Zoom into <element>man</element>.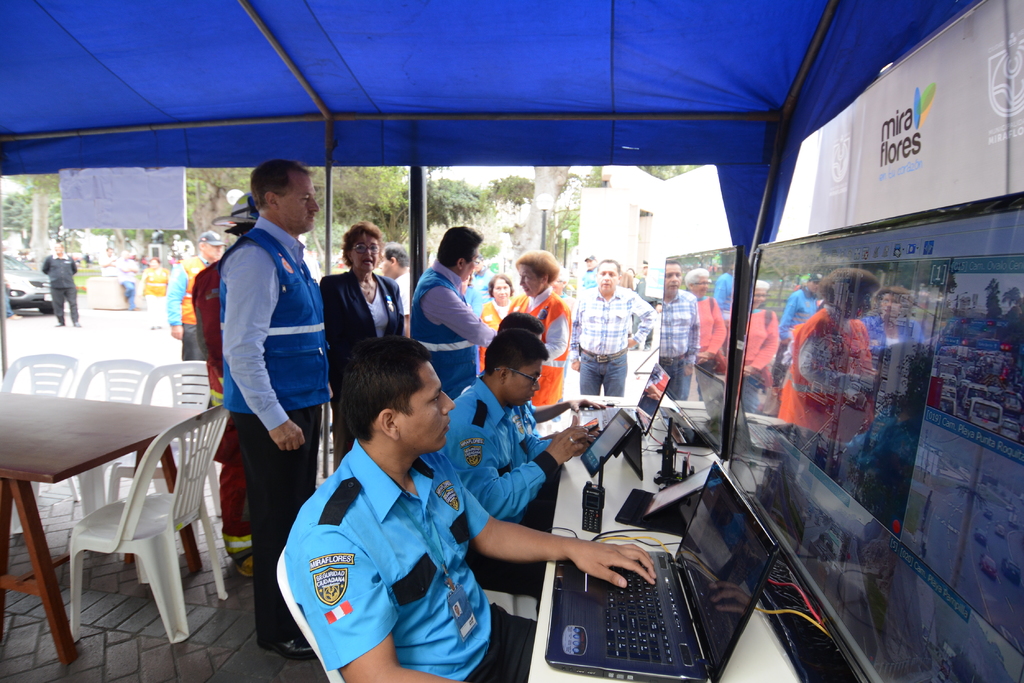
Zoom target: bbox(40, 246, 84, 328).
